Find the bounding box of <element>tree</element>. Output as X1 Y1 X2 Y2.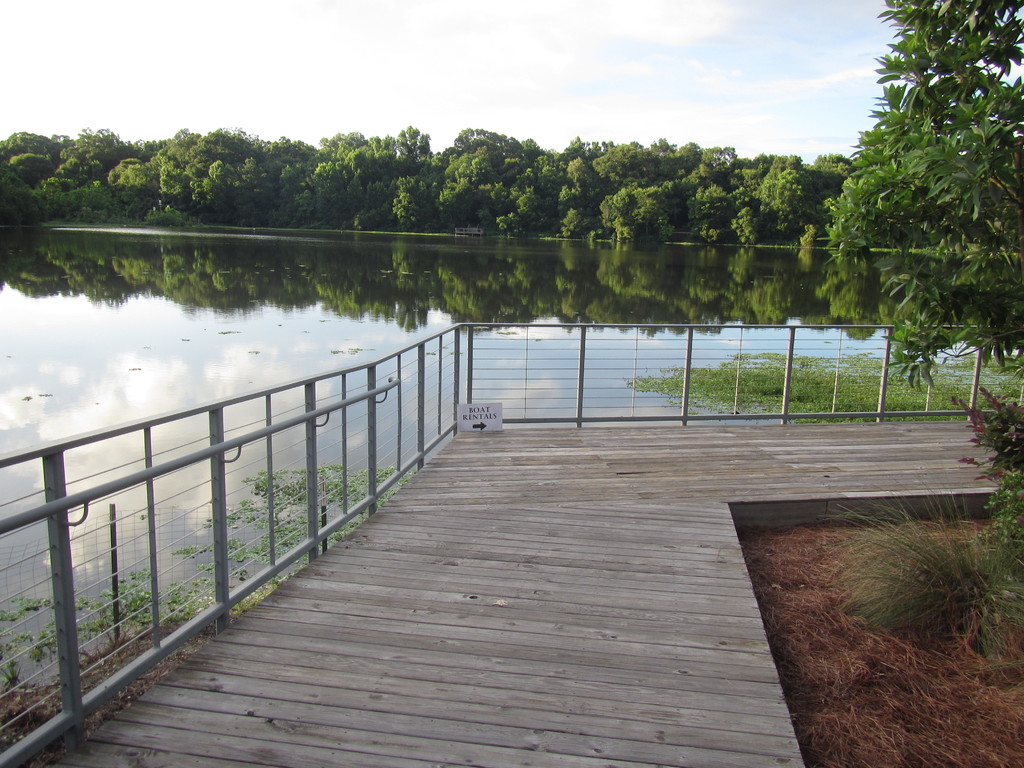
549 184 590 236.
